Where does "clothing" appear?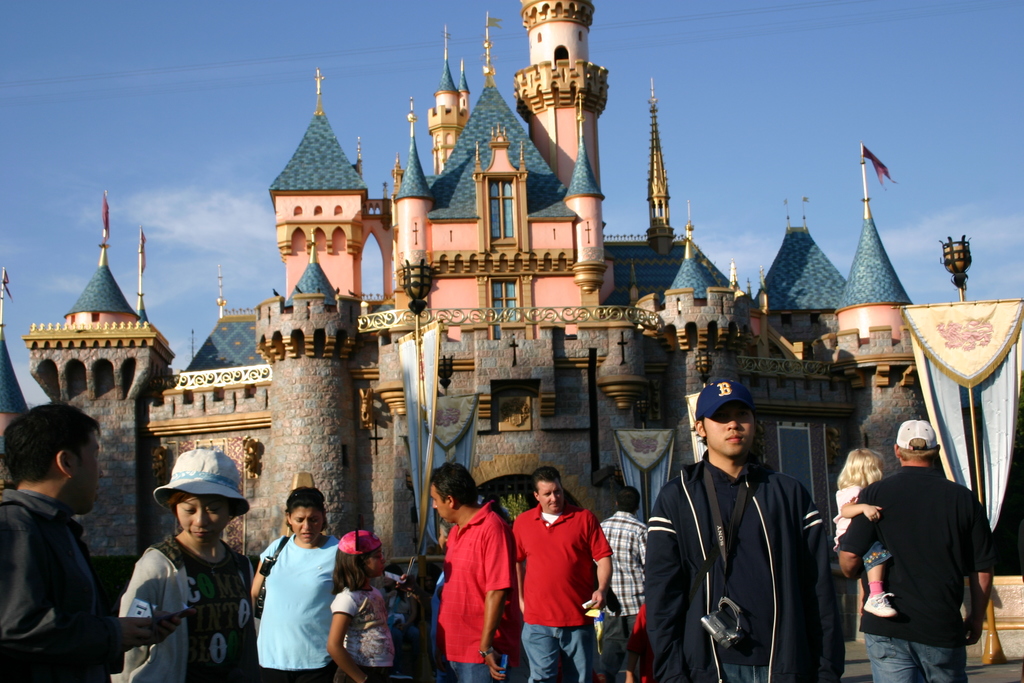
Appears at bbox(598, 509, 646, 670).
